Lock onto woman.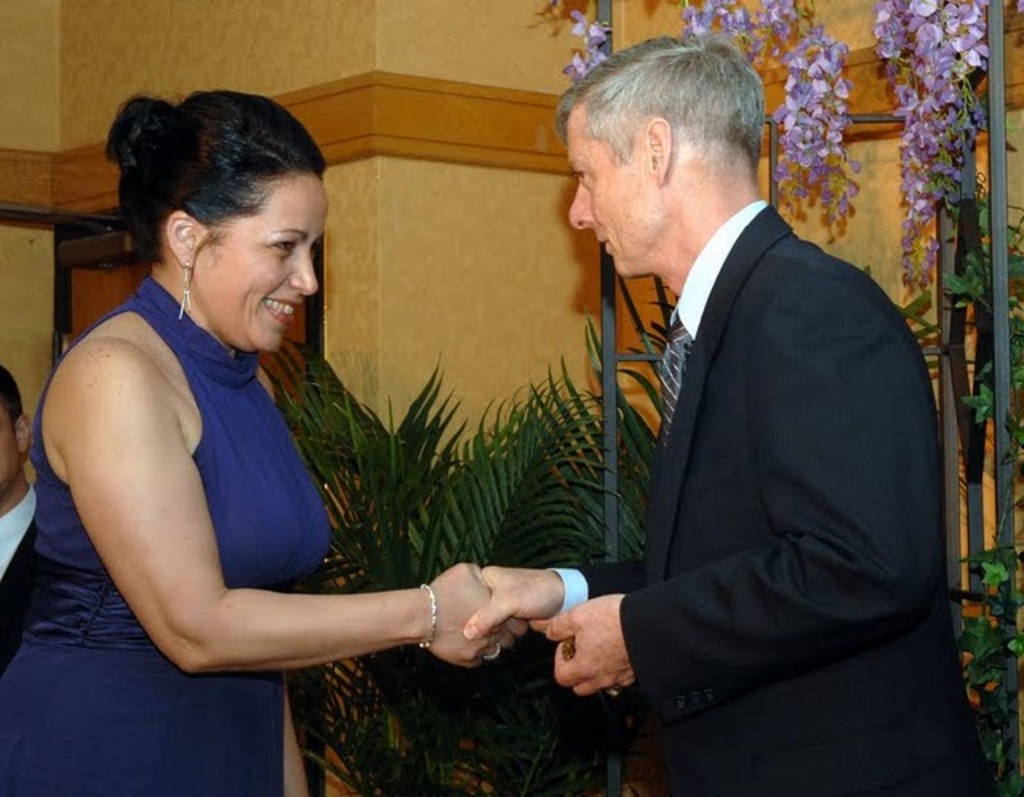
Locked: (0, 74, 541, 795).
